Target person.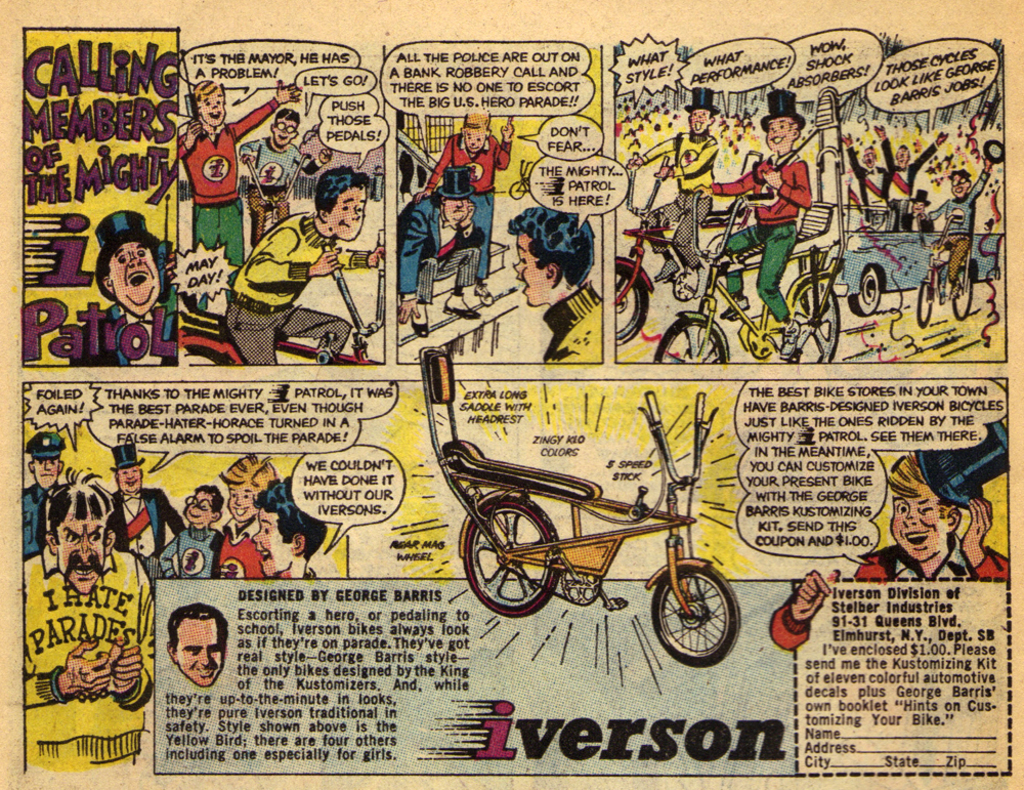
Target region: locate(617, 79, 714, 283).
